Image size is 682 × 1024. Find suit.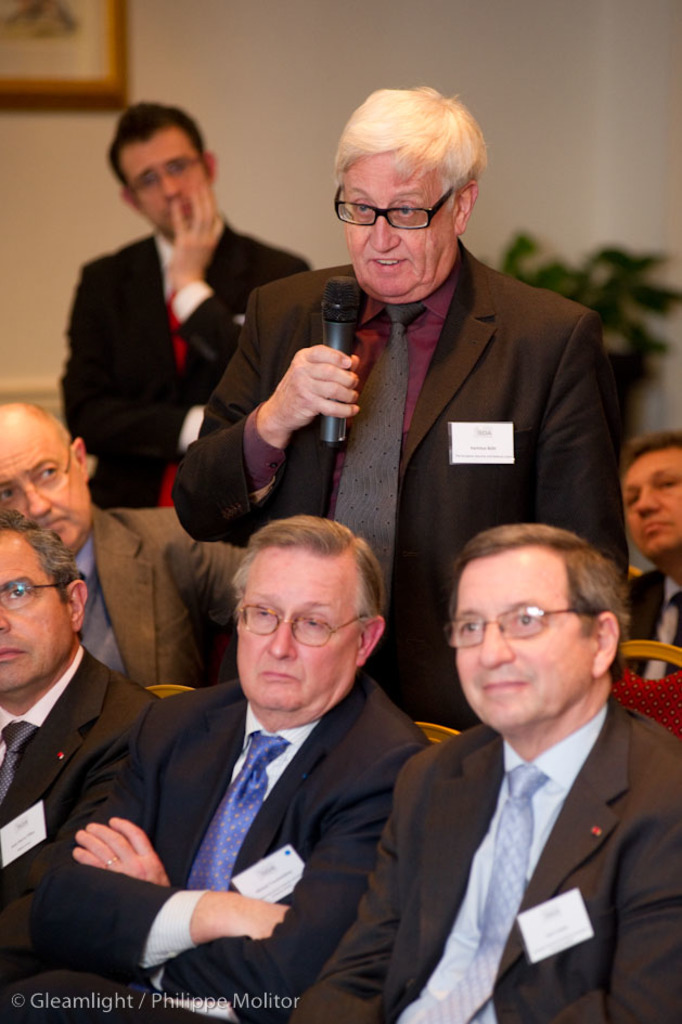
0 647 164 987.
